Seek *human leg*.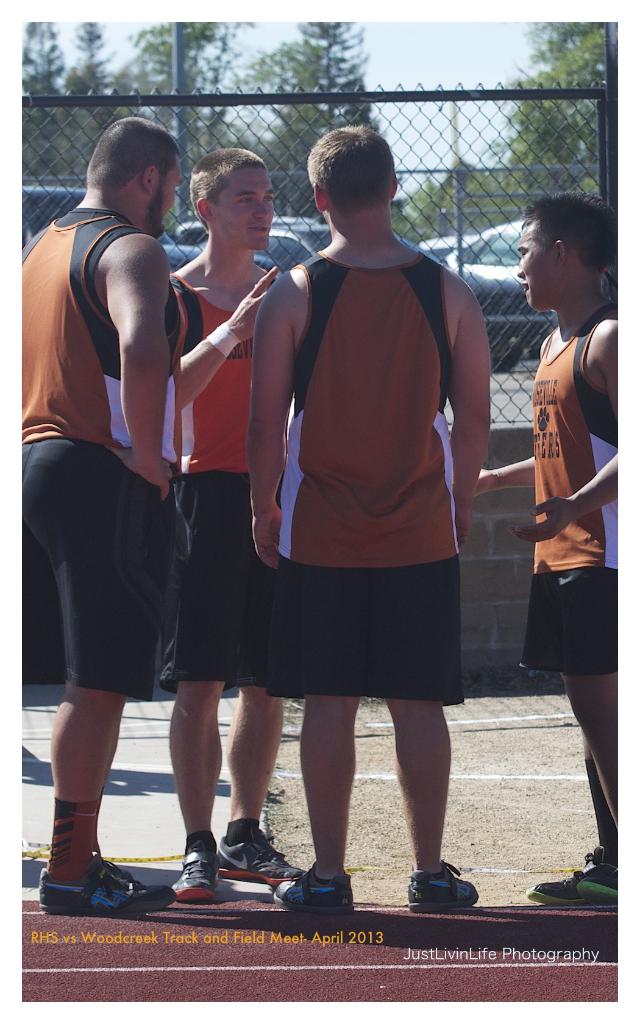
18 434 178 918.
